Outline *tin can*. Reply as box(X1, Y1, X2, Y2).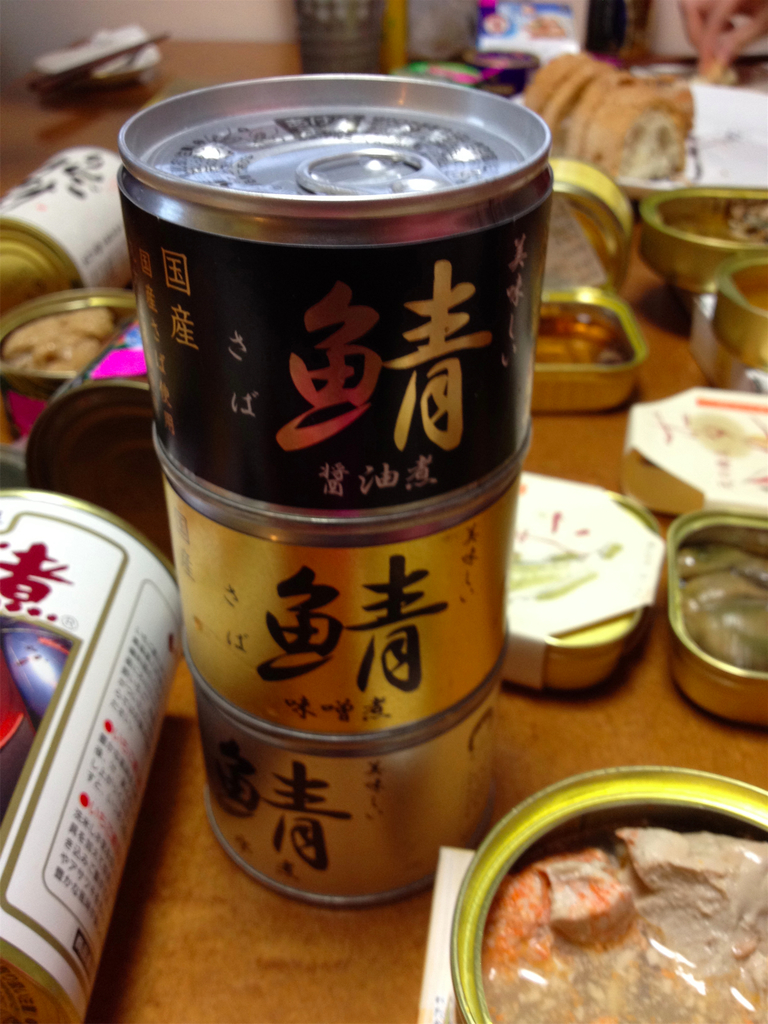
box(0, 492, 182, 1022).
